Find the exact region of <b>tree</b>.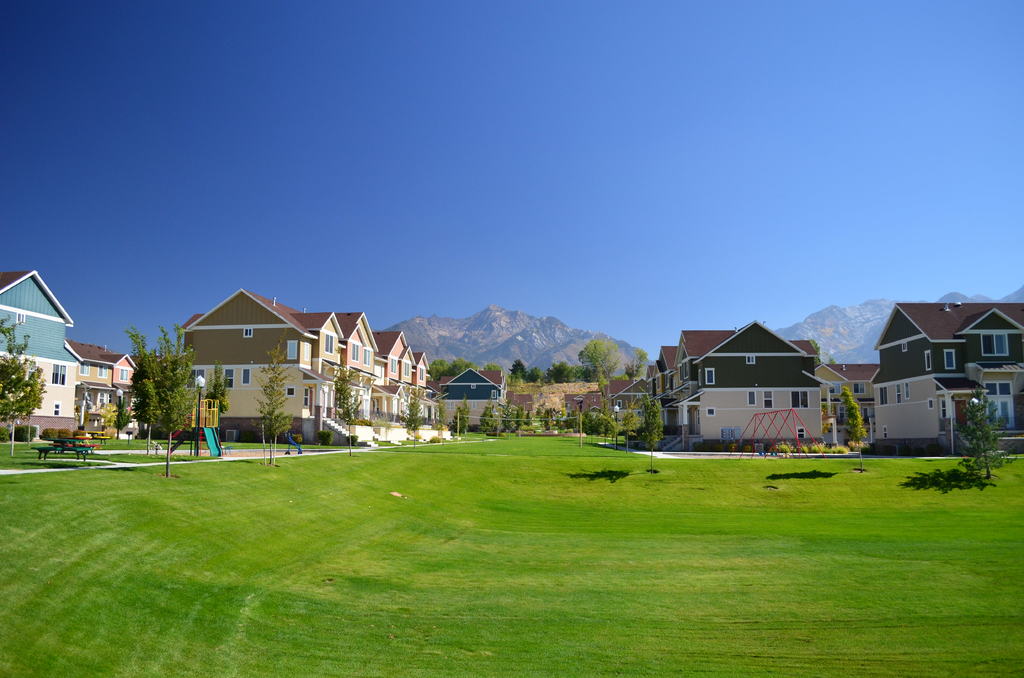
Exact region: <region>627, 346, 653, 385</region>.
